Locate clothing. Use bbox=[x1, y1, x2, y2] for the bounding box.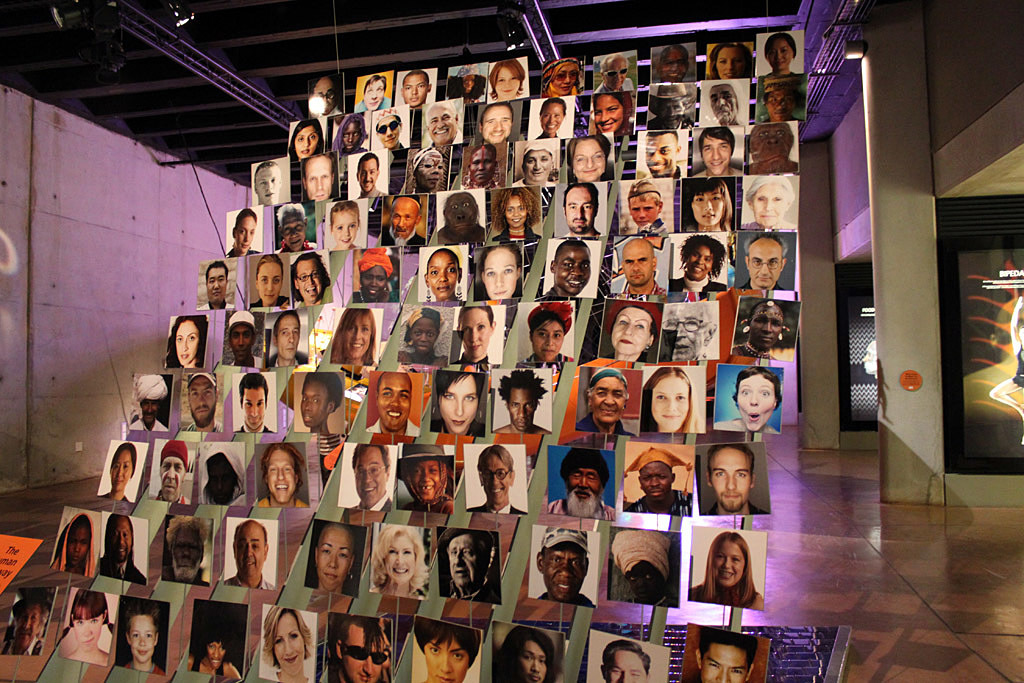
bbox=[225, 570, 273, 592].
